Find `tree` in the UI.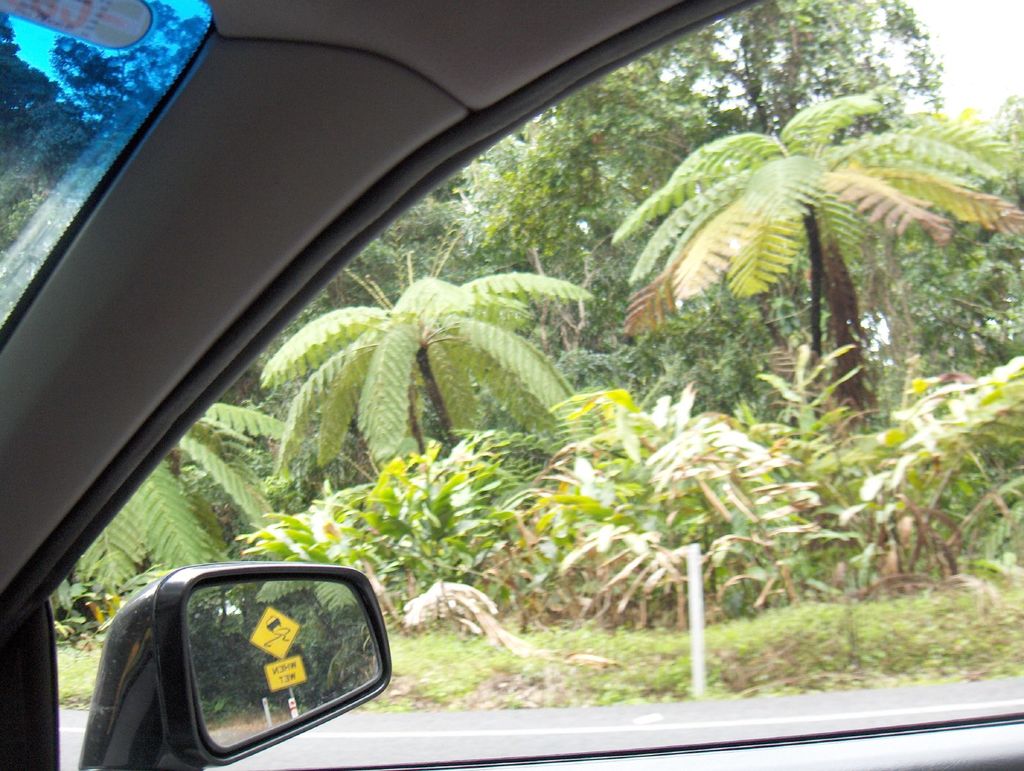
UI element at {"x1": 610, "y1": 79, "x2": 1023, "y2": 432}.
